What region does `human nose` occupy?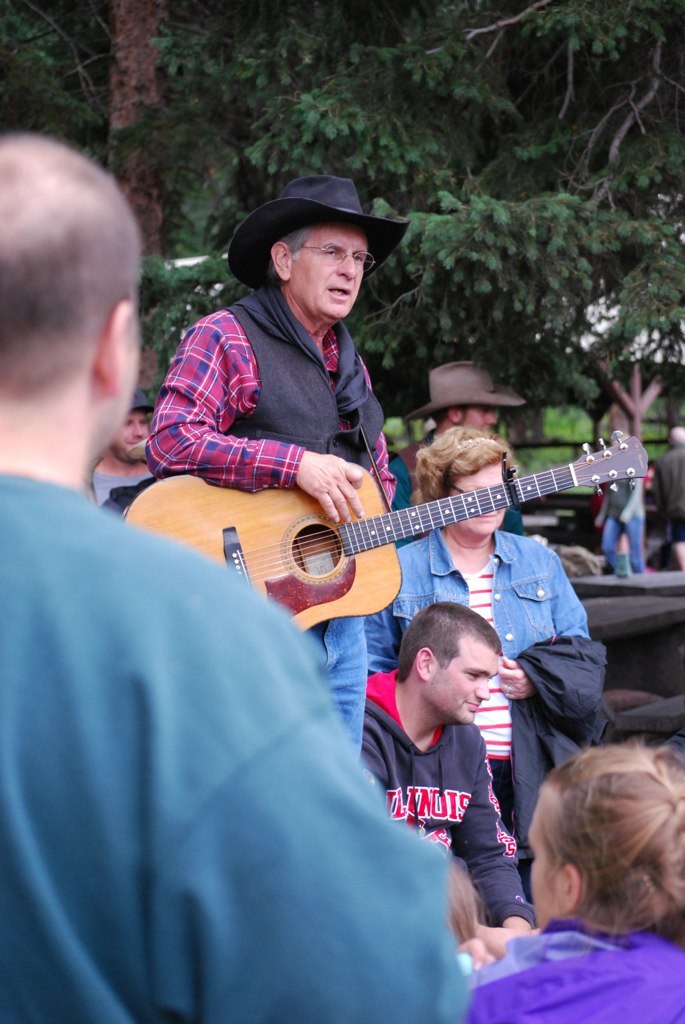
x1=131, y1=421, x2=145, y2=443.
